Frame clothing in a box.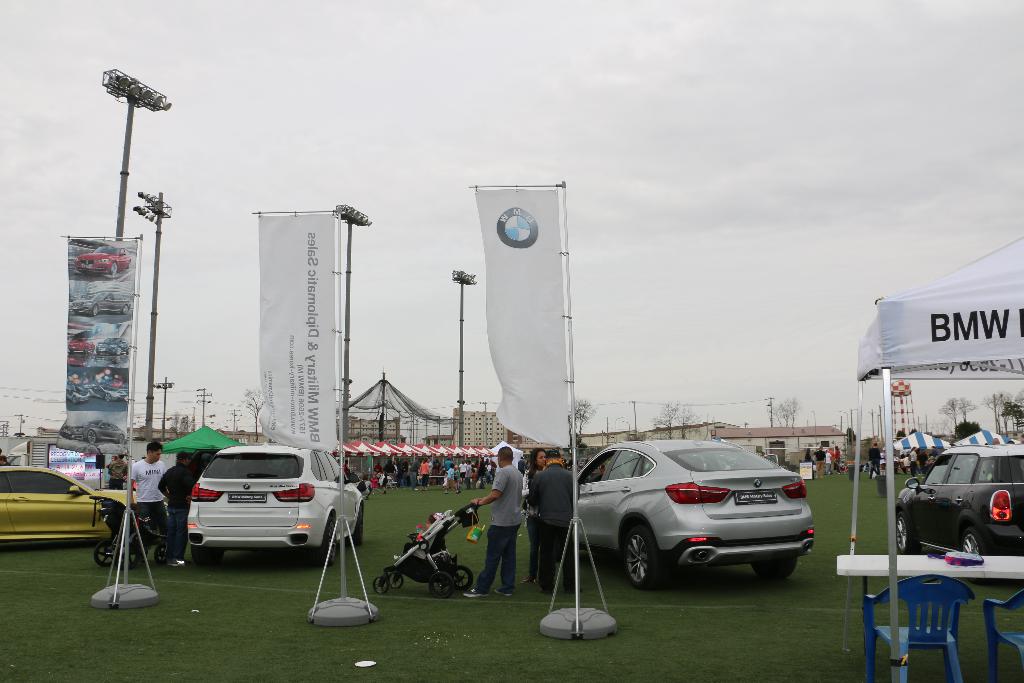
(523,459,582,591).
